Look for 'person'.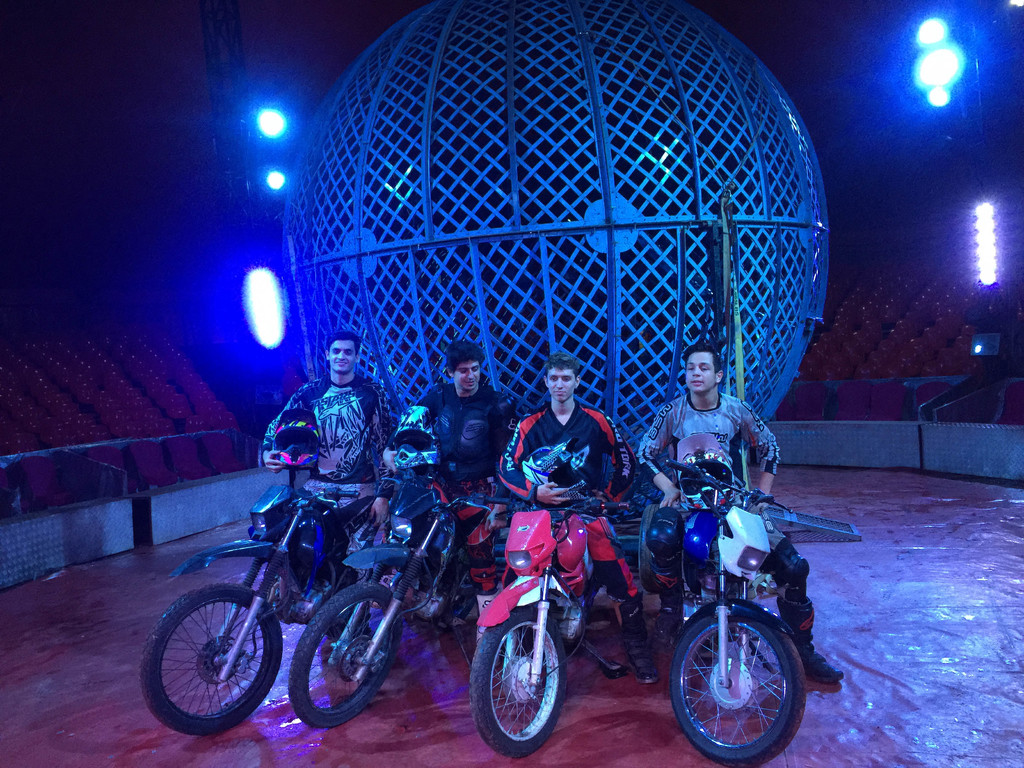
Found: x1=262, y1=332, x2=393, y2=580.
